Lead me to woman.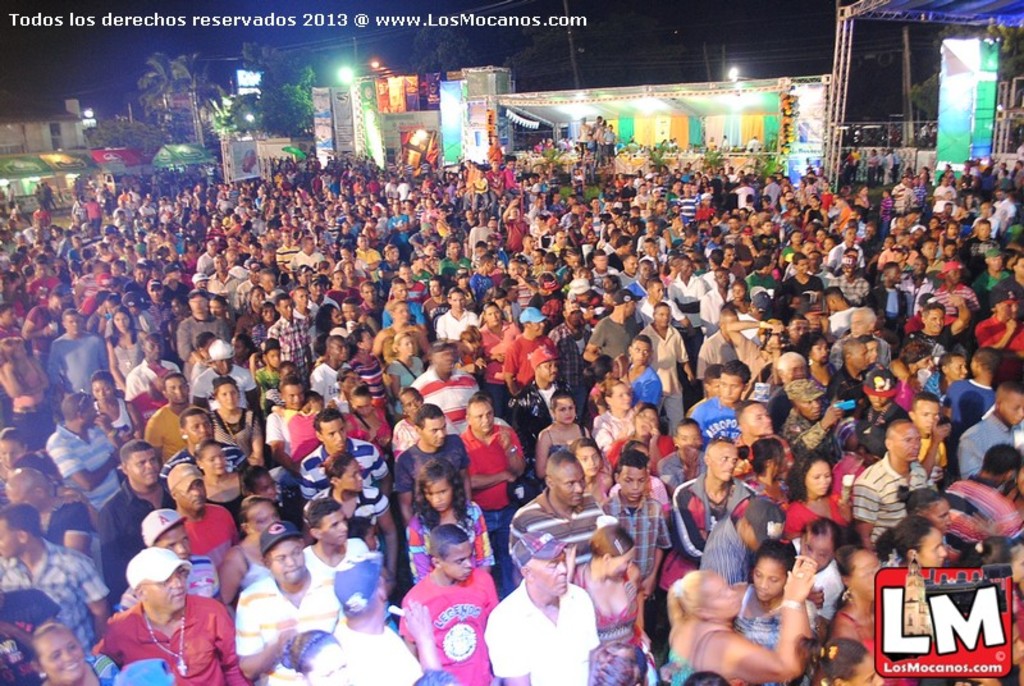
Lead to select_region(165, 296, 189, 353).
